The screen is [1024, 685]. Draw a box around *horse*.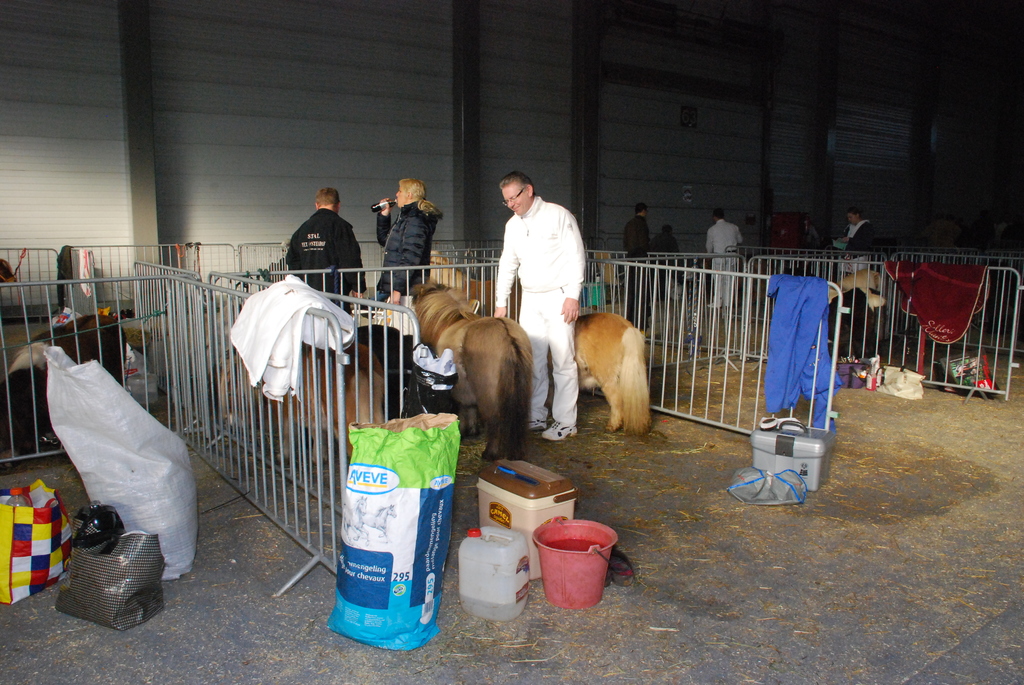
box(827, 286, 886, 359).
